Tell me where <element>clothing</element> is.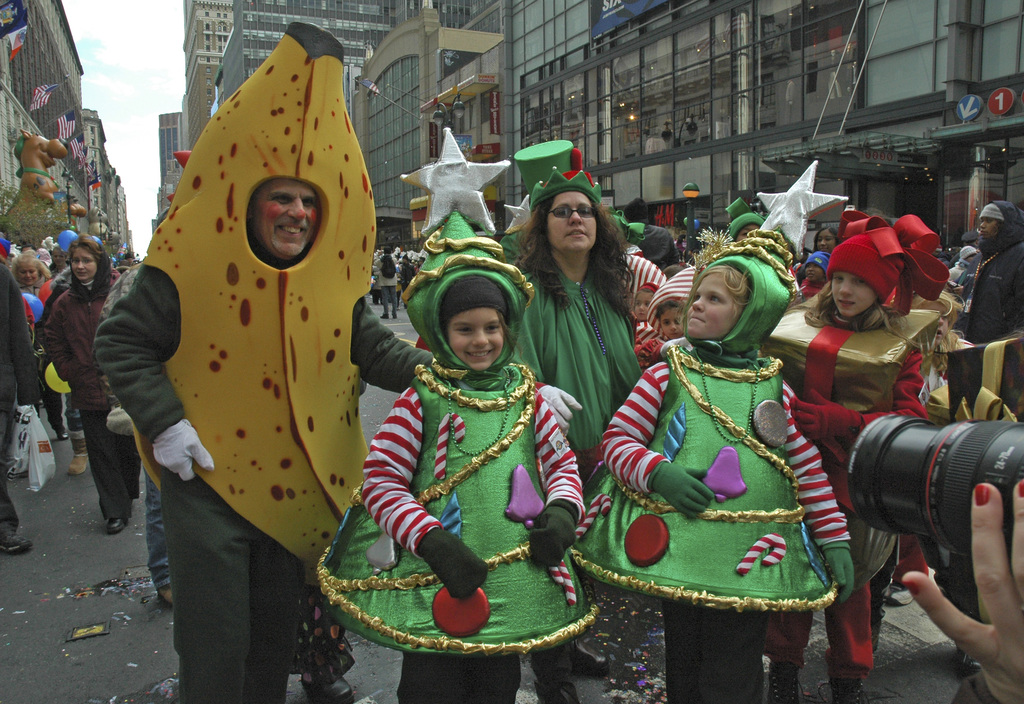
<element>clothing</element> is at <box>0,257,42,540</box>.
